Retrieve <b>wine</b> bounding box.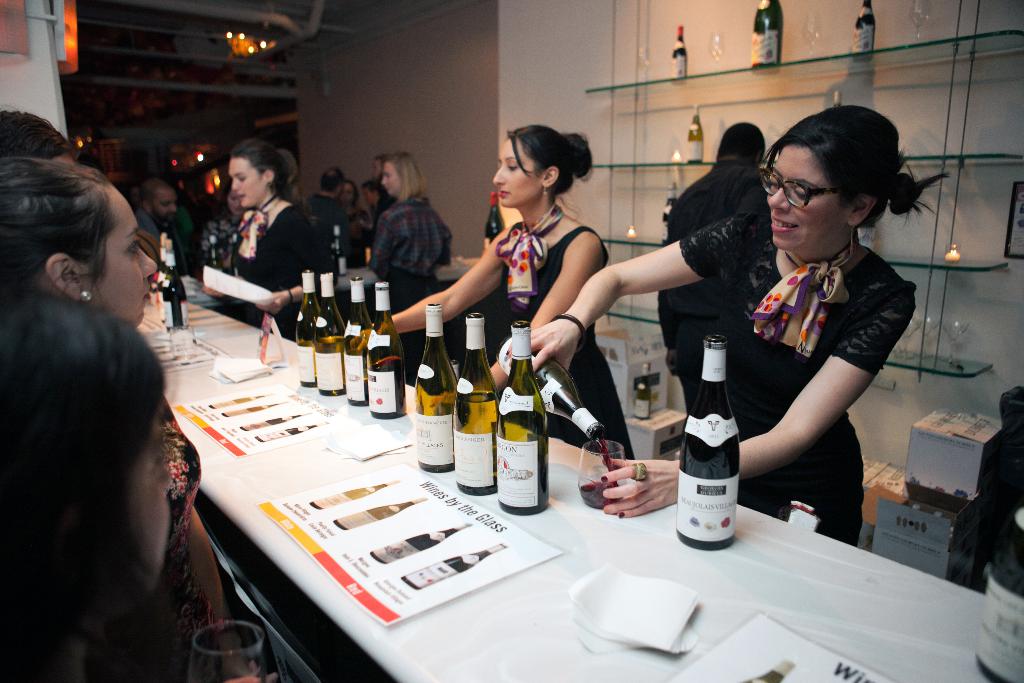
Bounding box: (741,0,785,68).
